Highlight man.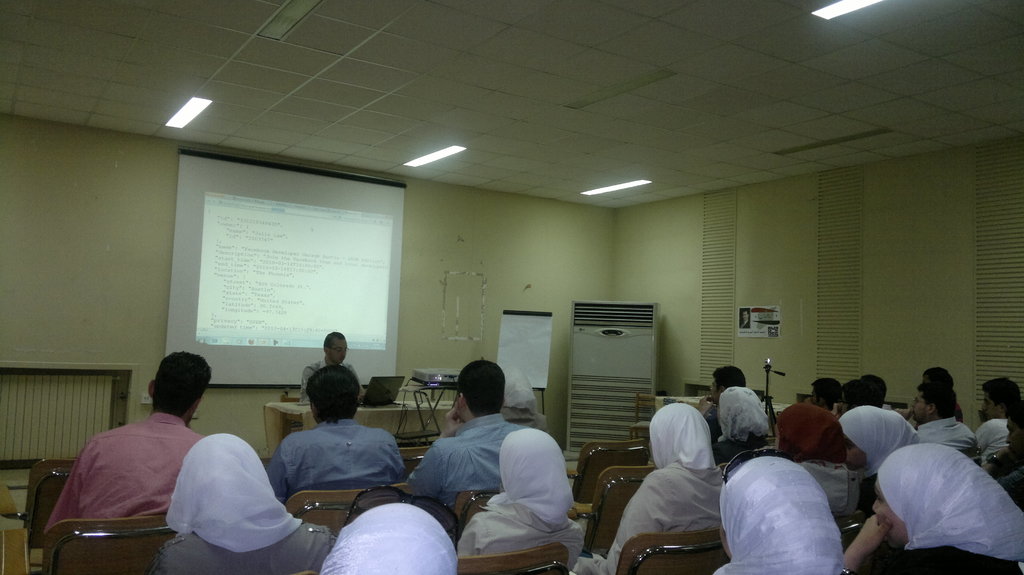
Highlighted region: detection(807, 377, 851, 413).
